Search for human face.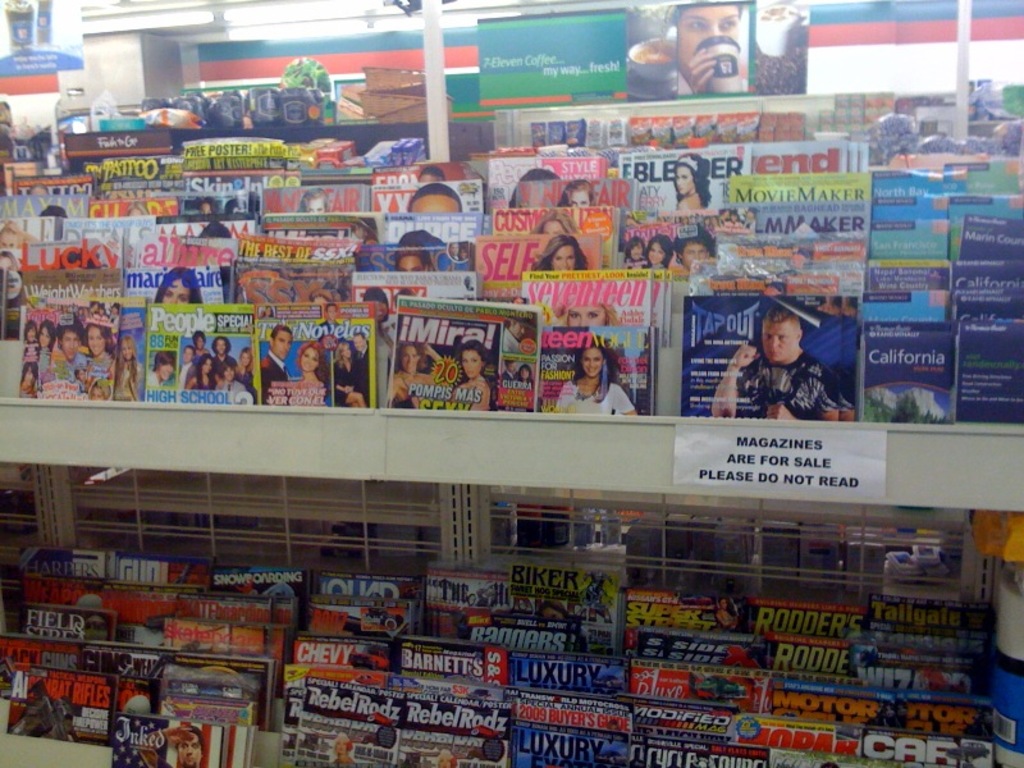
Found at rect(520, 367, 530, 384).
